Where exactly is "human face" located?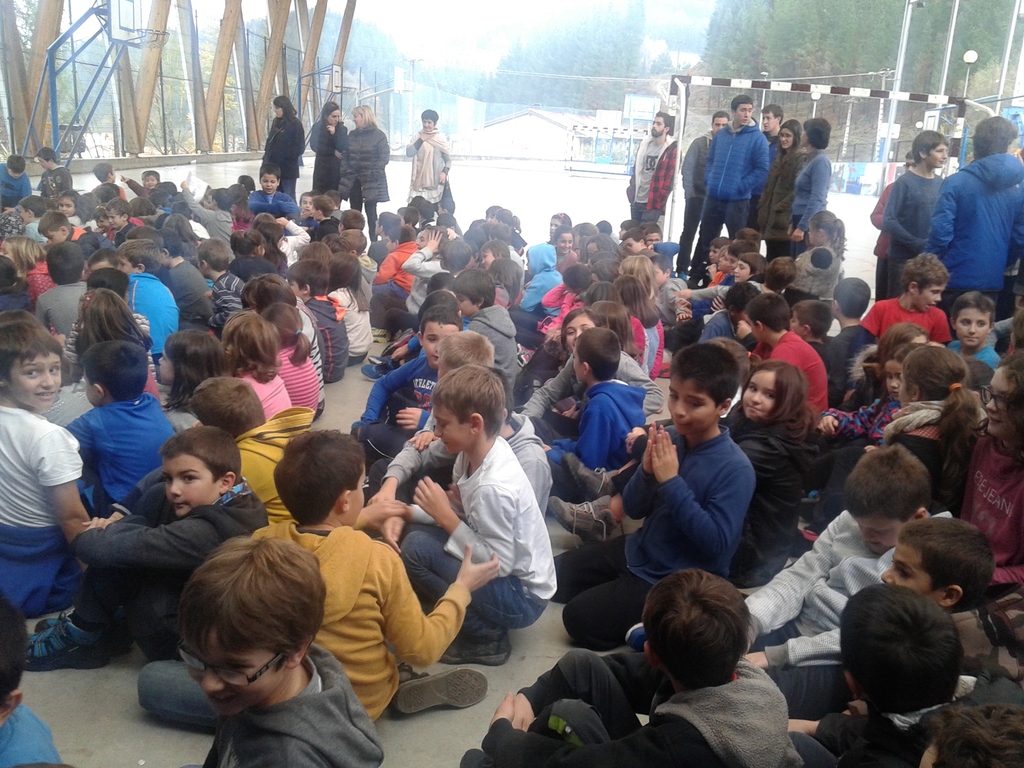
Its bounding box is region(923, 139, 949, 175).
